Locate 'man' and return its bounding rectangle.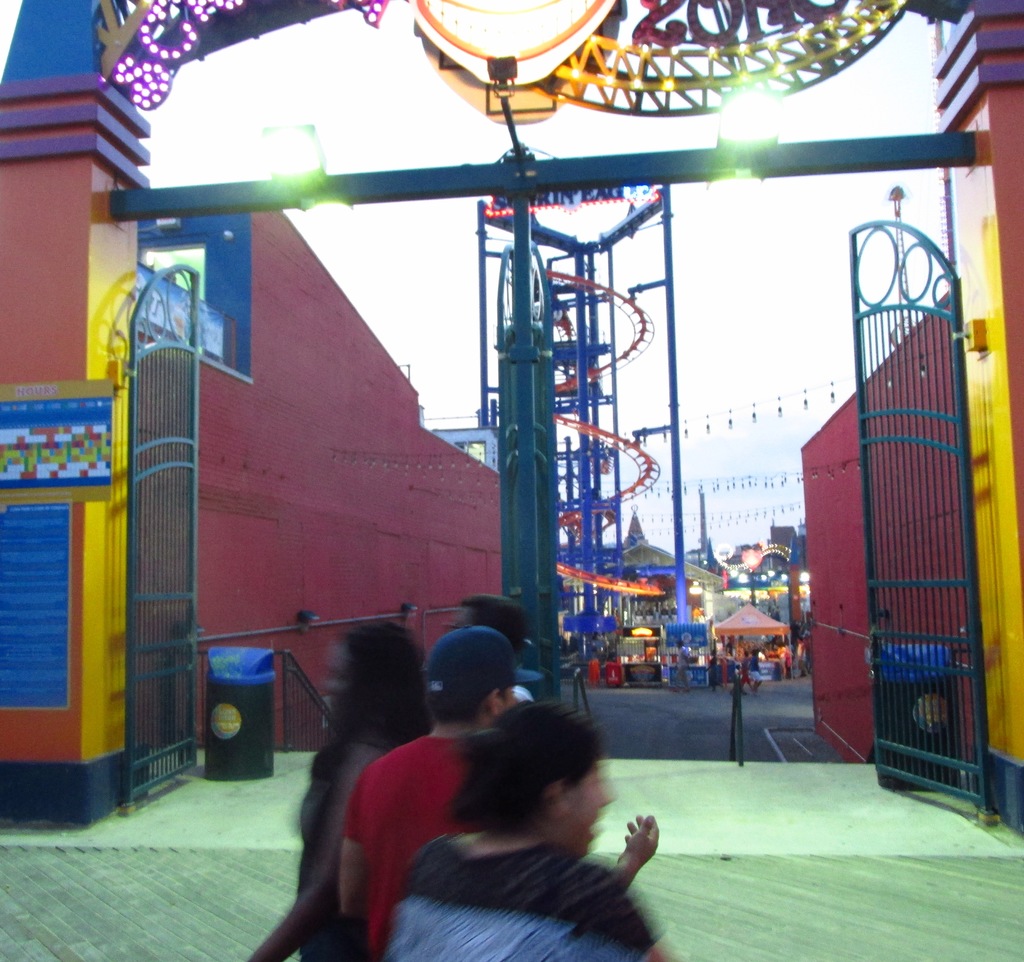
<bbox>446, 595, 556, 701</bbox>.
